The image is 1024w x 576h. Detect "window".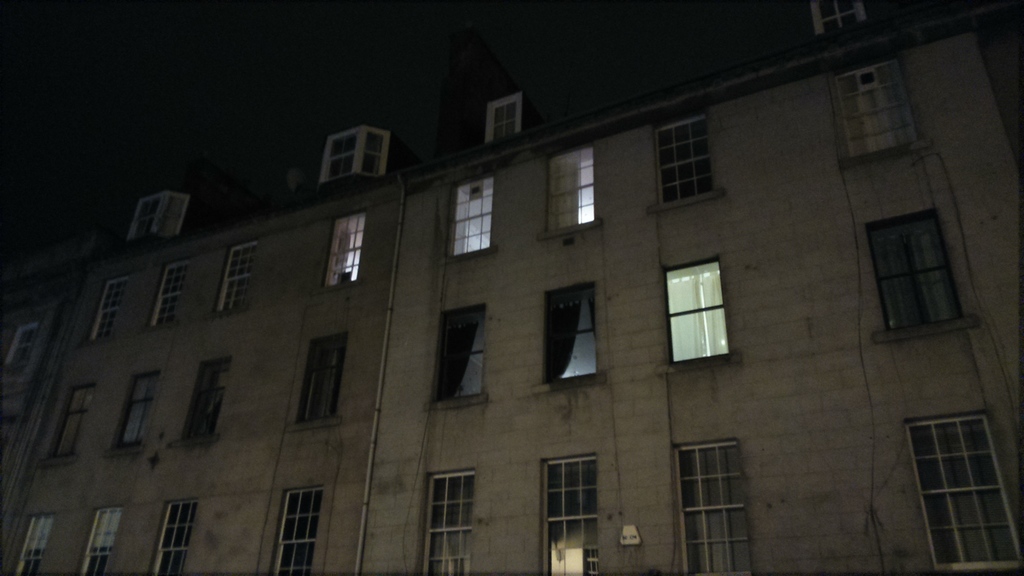
Detection: 122 366 163 440.
